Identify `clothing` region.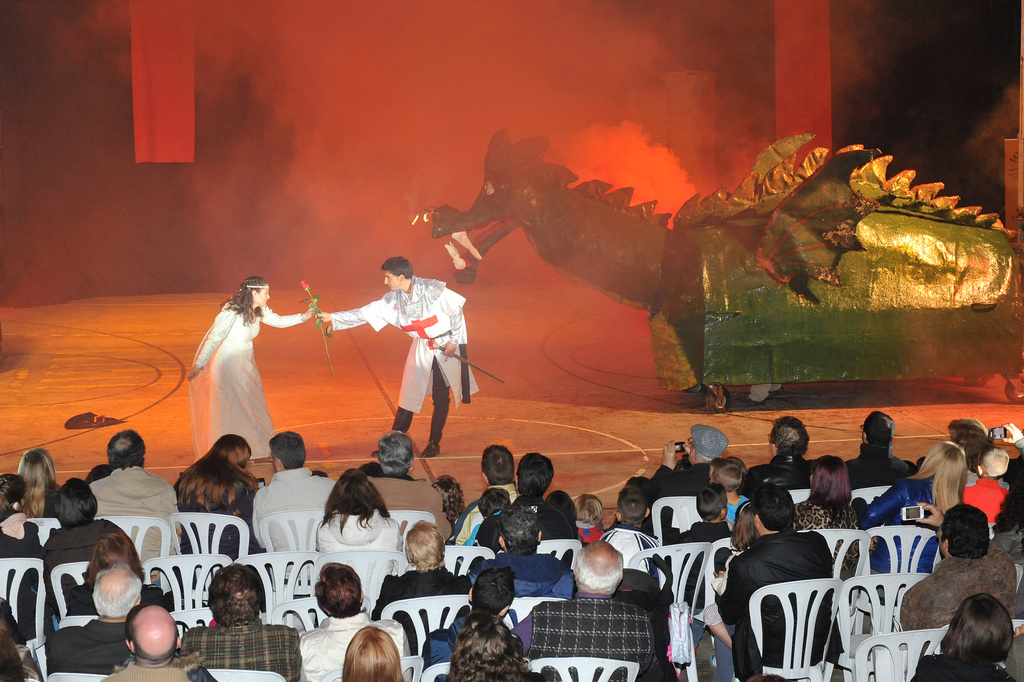
Region: region(324, 512, 396, 583).
